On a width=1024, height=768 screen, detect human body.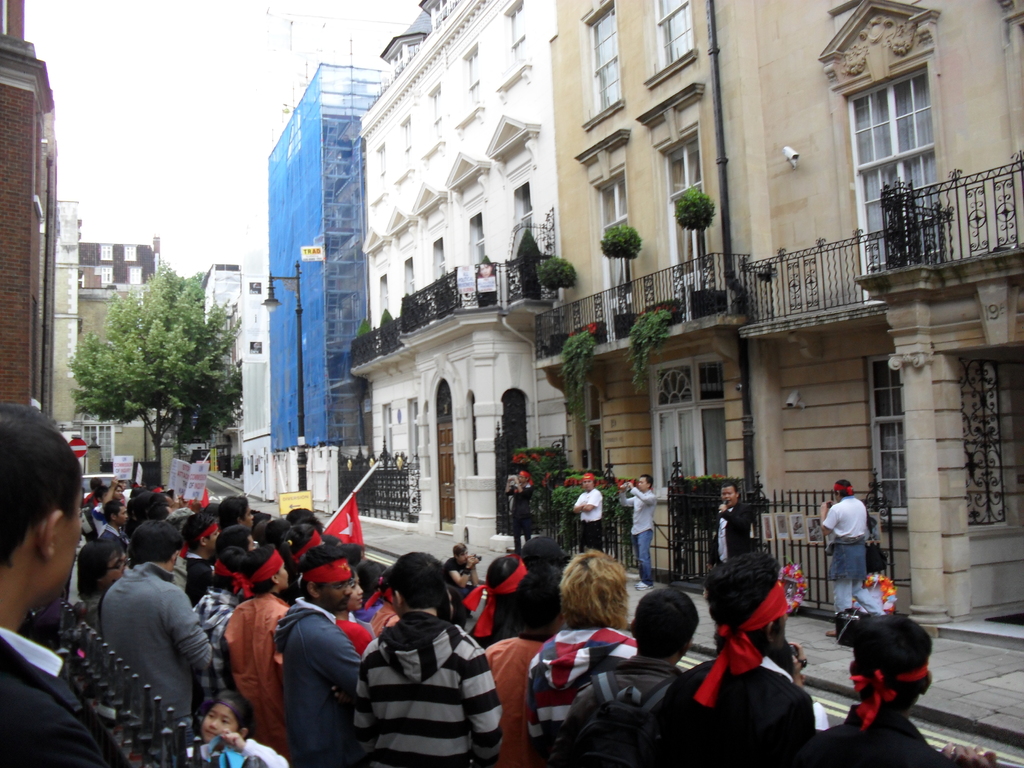
176,508,194,516.
